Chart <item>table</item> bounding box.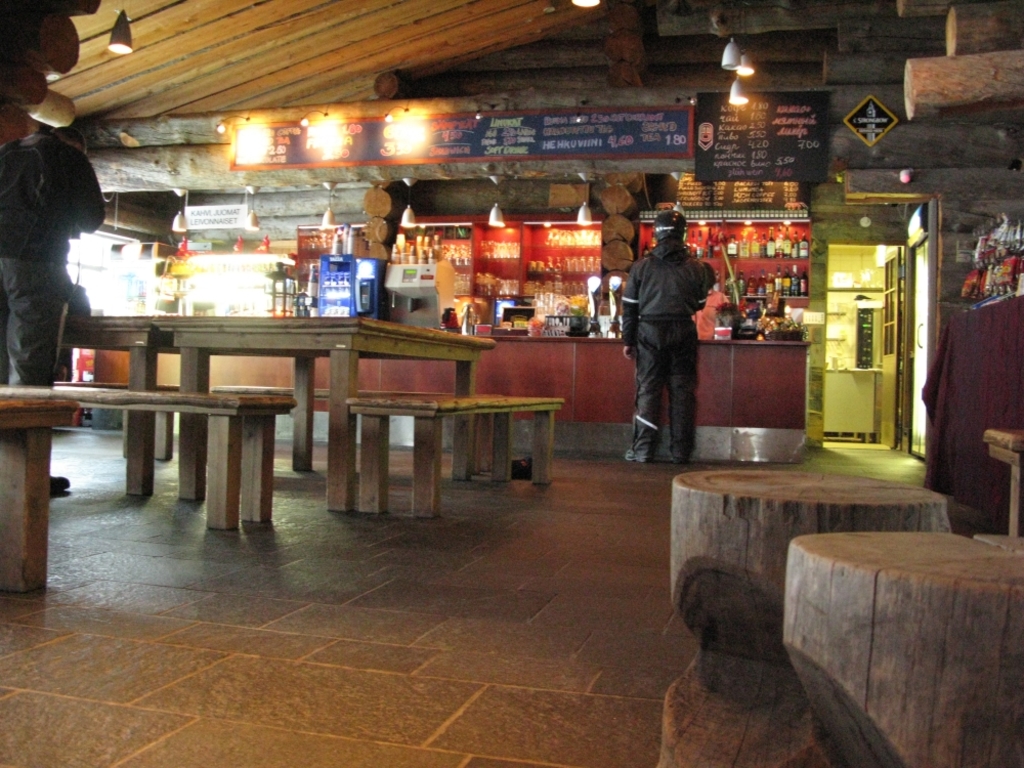
Charted: x1=62, y1=316, x2=178, y2=498.
